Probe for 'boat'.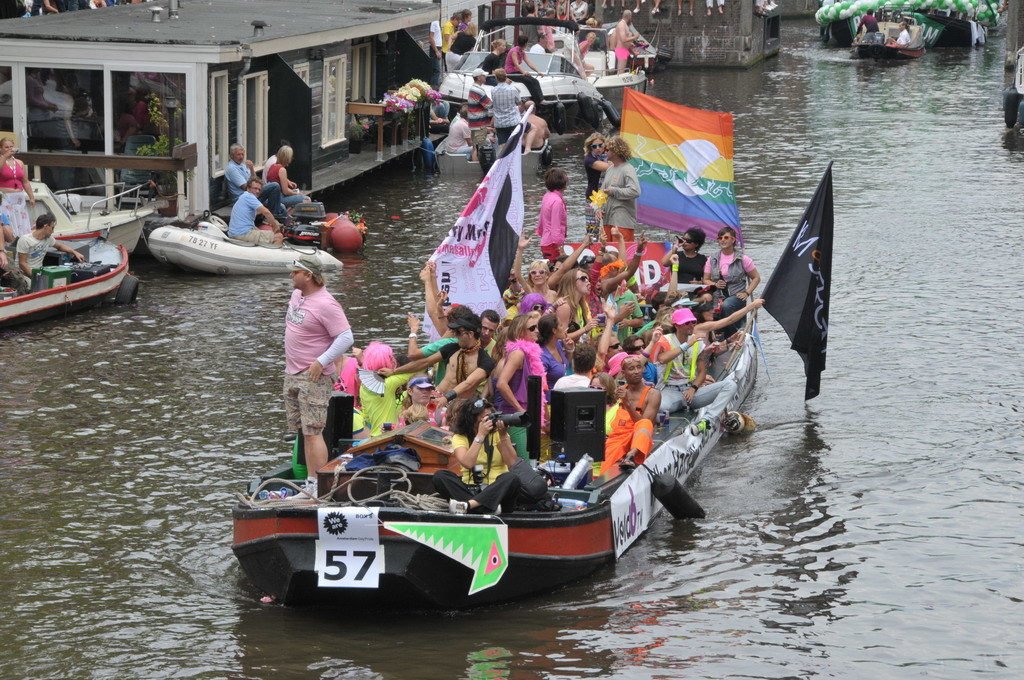
Probe result: crop(576, 25, 650, 103).
